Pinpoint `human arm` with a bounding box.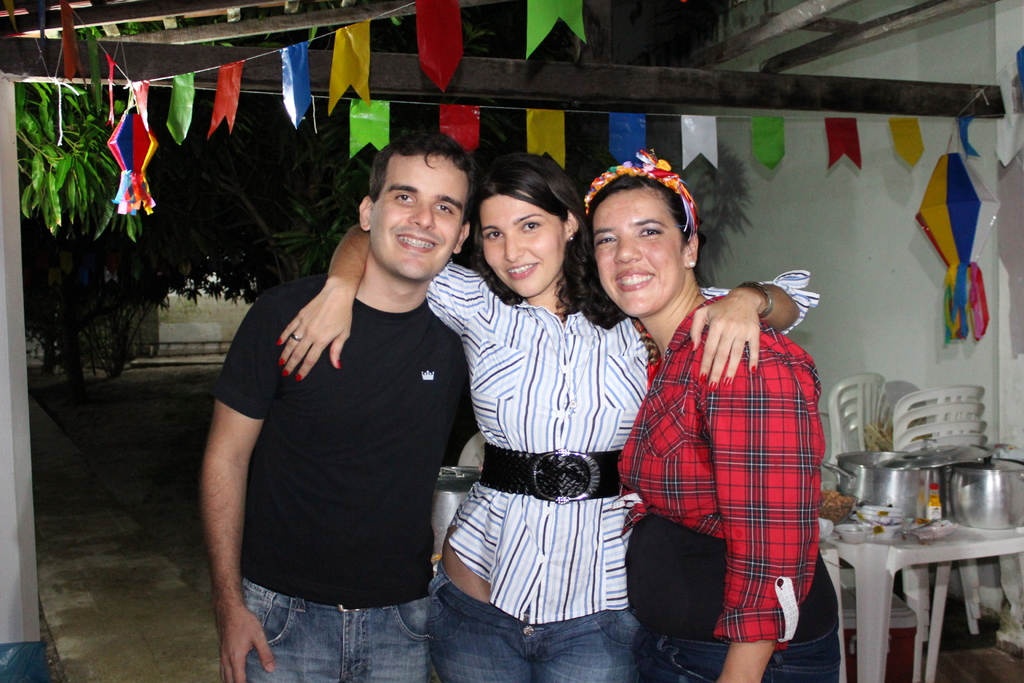
693/281/808/389.
